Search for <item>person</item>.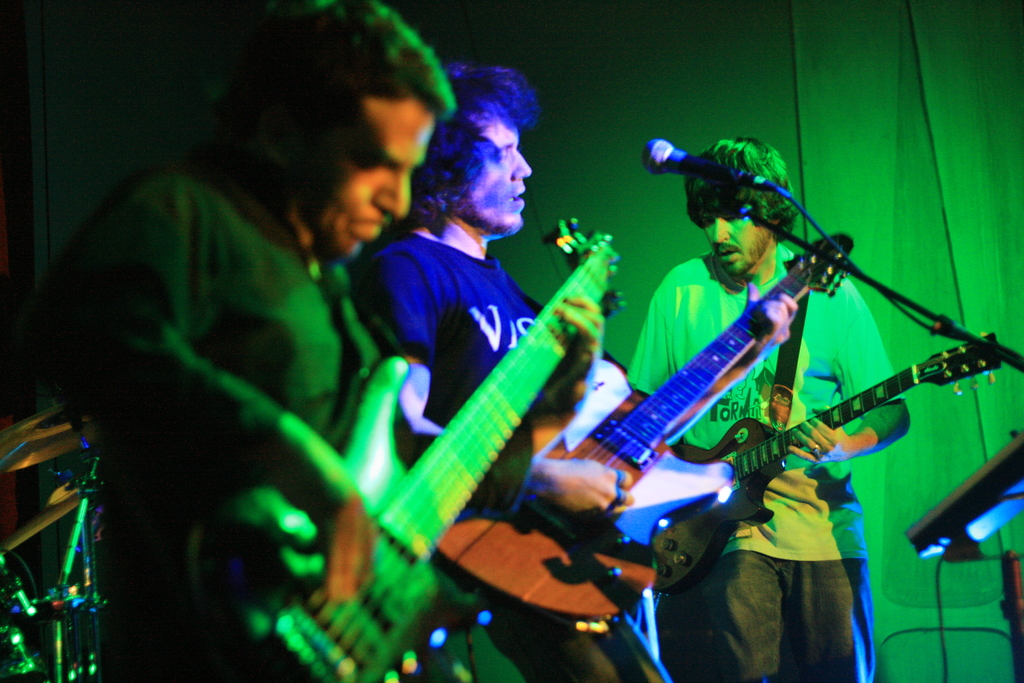
Found at select_region(349, 60, 804, 682).
